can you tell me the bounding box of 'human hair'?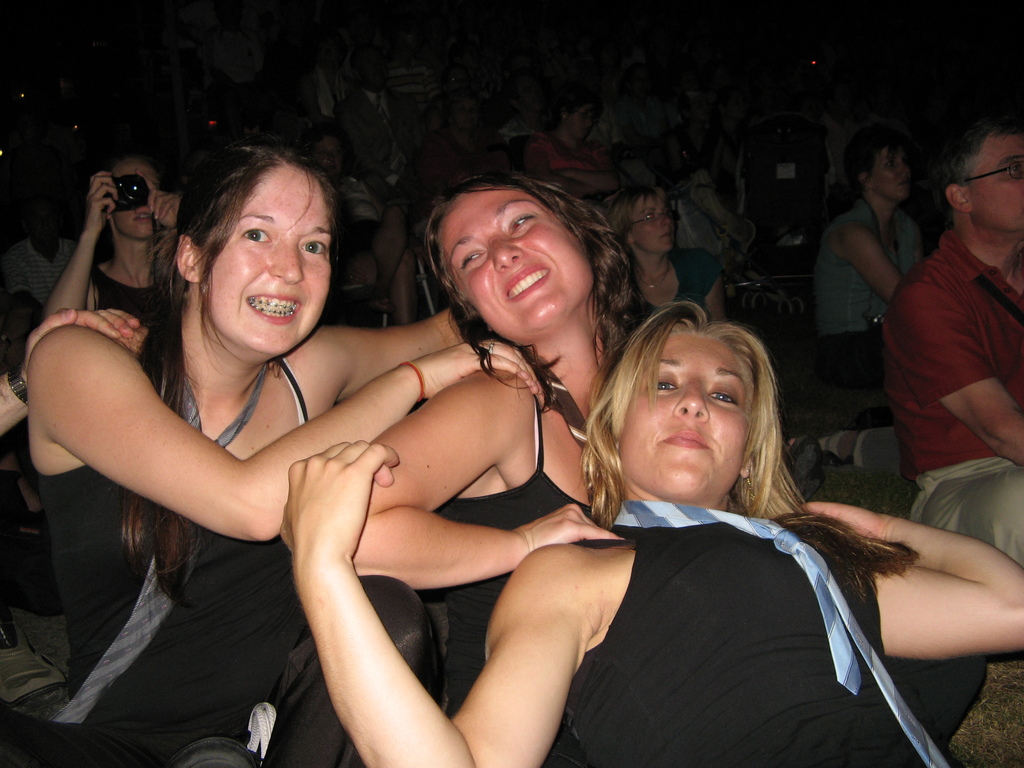
rect(919, 102, 1023, 236).
